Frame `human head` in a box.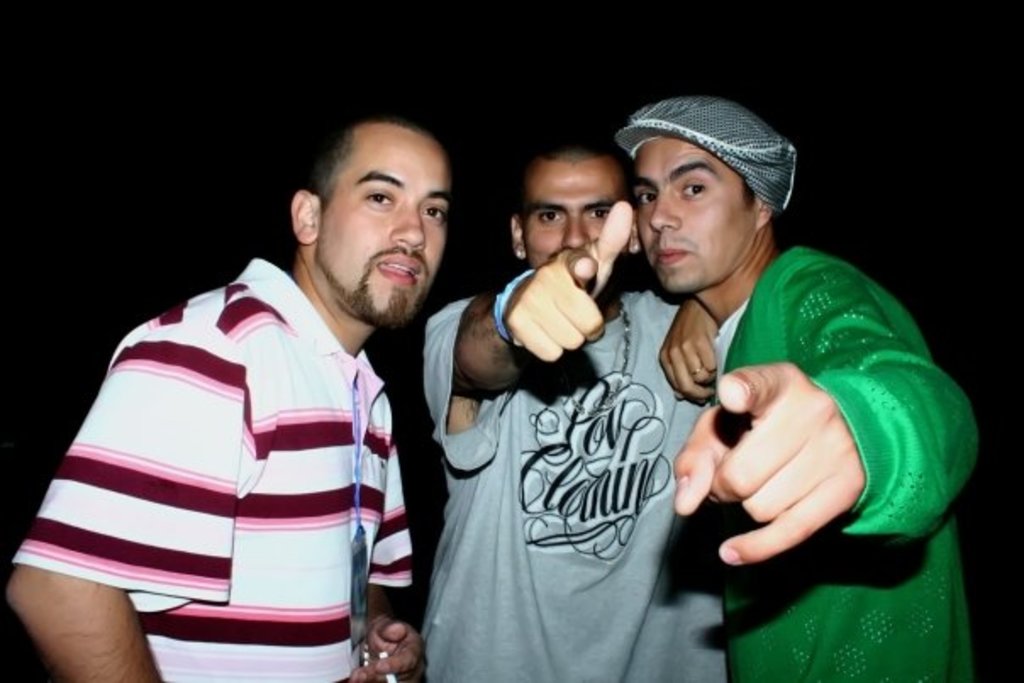
507:141:641:292.
